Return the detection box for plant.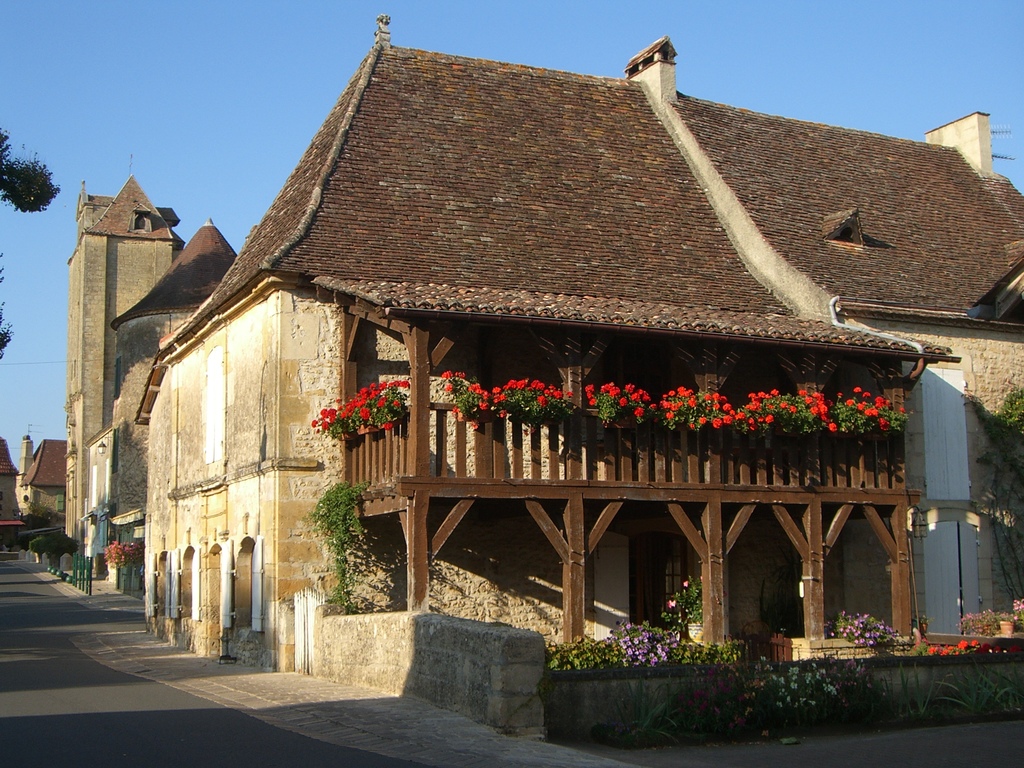
737/379/814/429.
